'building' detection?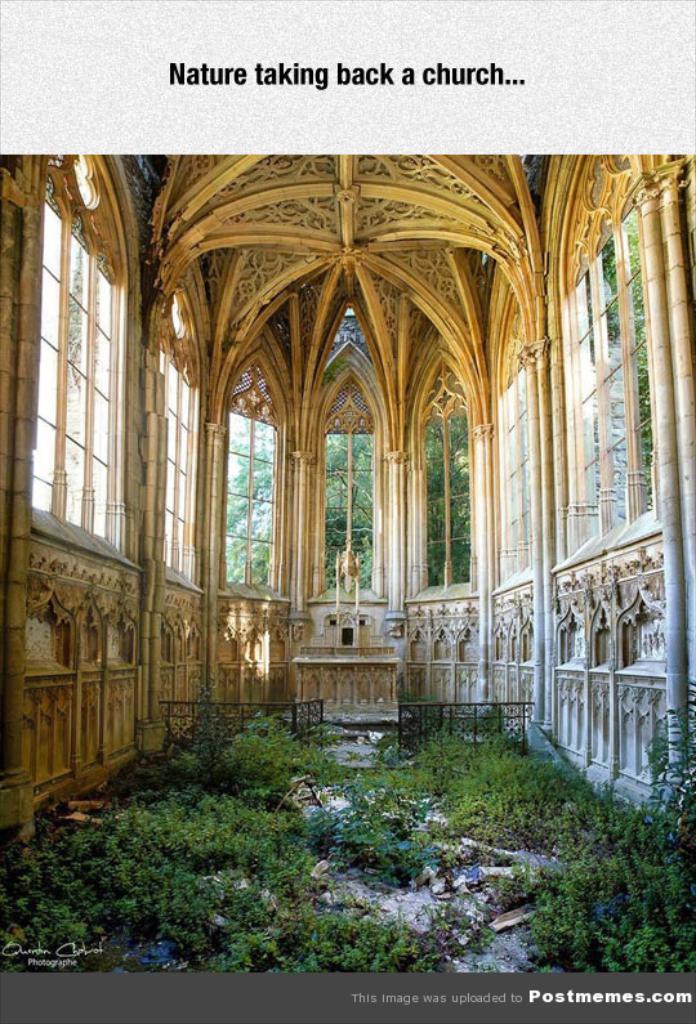
bbox(0, 153, 695, 975)
